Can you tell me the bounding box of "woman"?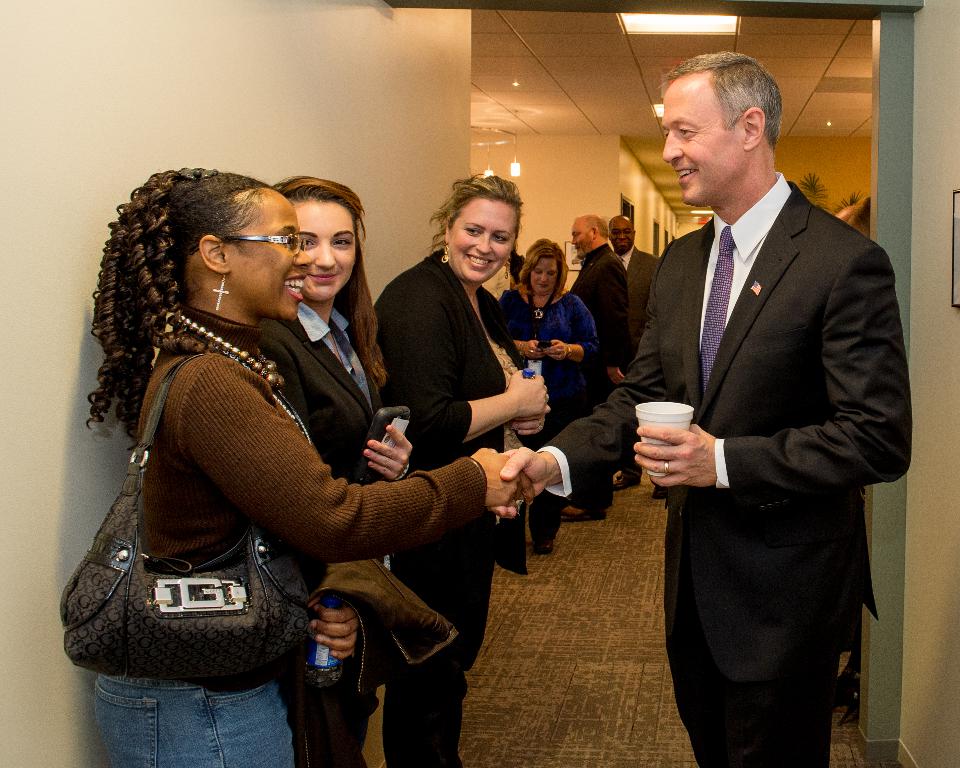
region(490, 235, 598, 550).
